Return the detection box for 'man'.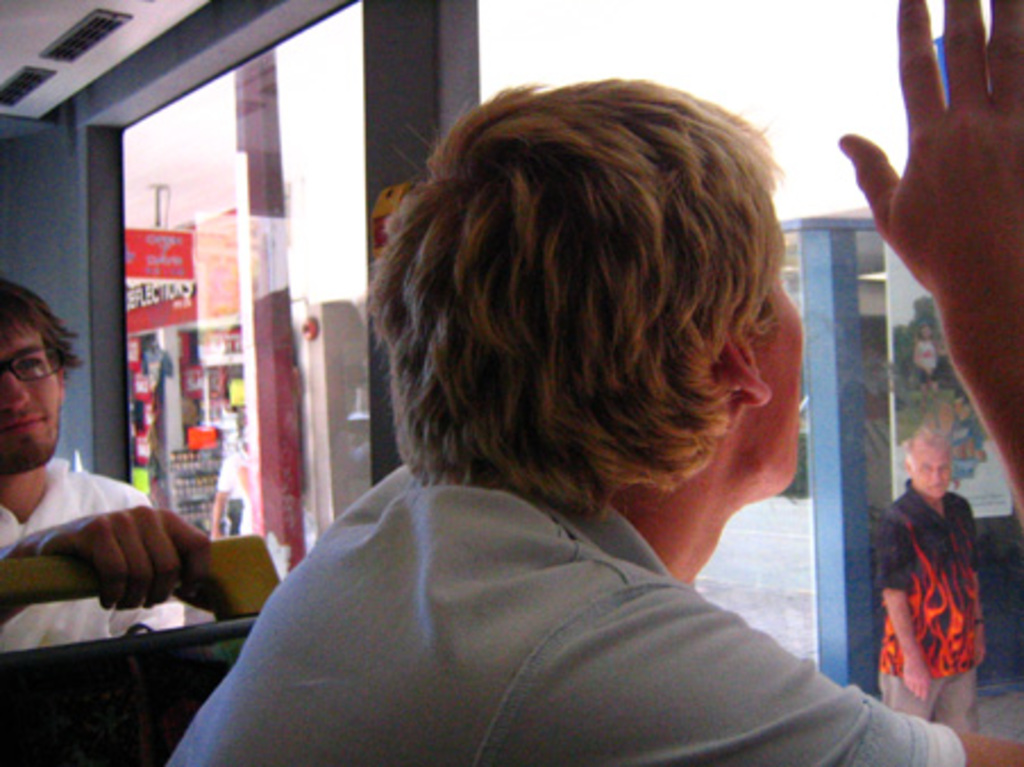
box=[159, 0, 1022, 765].
